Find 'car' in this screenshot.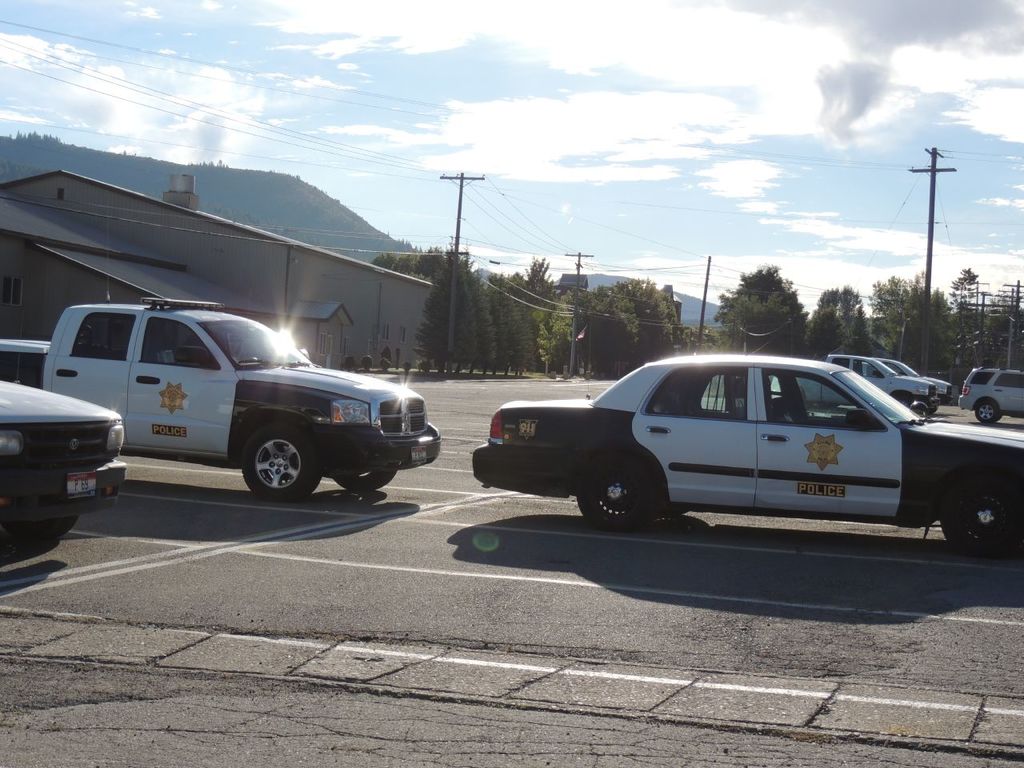
The bounding box for 'car' is <box>515,350,986,542</box>.
